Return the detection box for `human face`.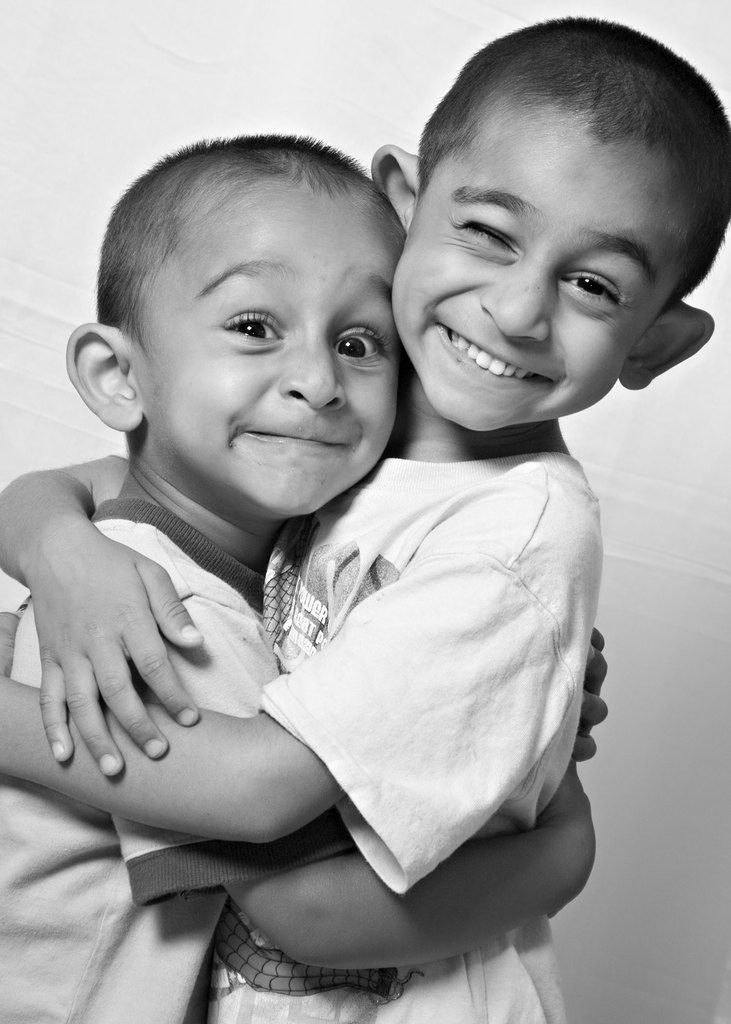
(left=147, top=192, right=405, bottom=512).
